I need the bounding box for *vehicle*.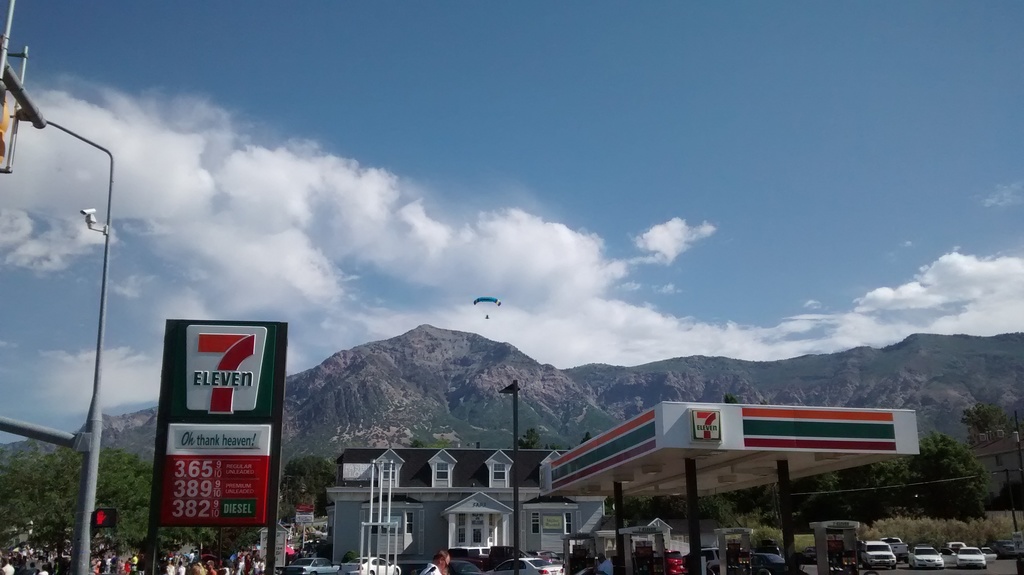
Here it is: region(908, 544, 945, 567).
